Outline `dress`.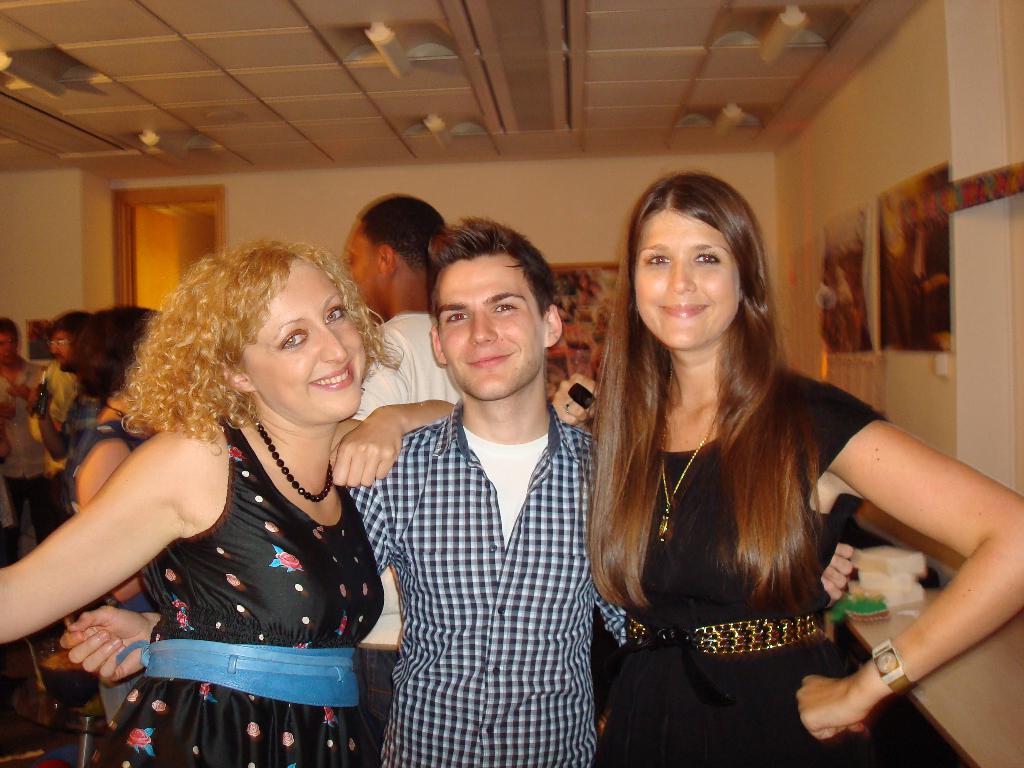
Outline: (80,414,387,767).
